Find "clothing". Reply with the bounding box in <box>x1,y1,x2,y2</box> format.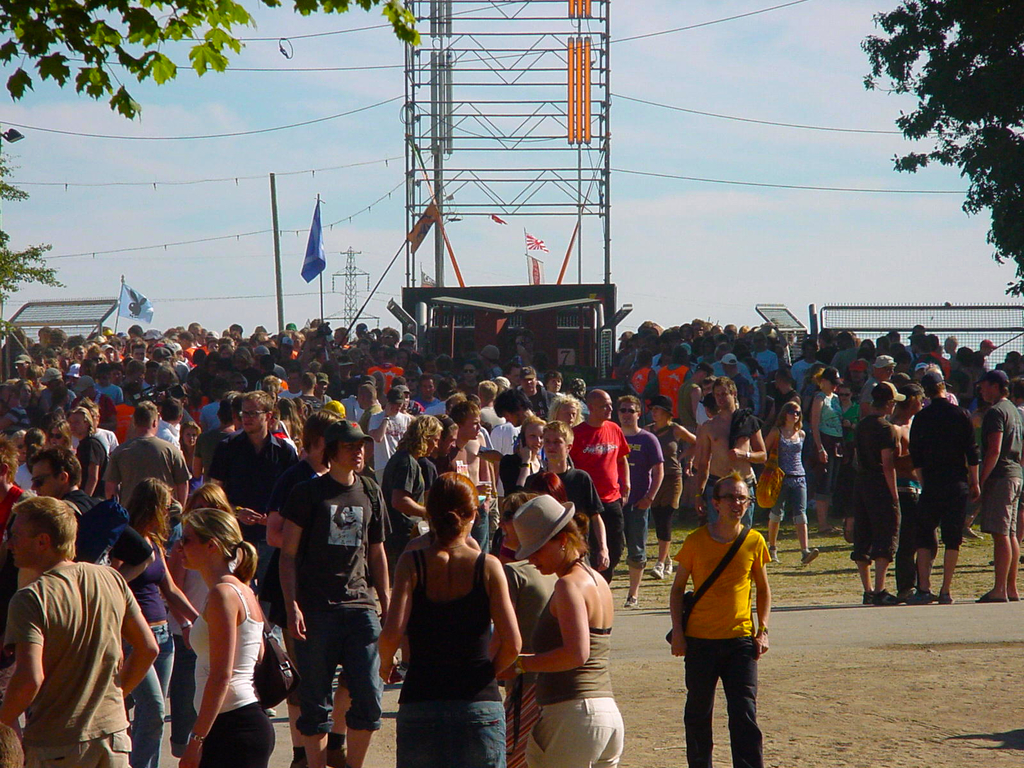
<box>977,393,1023,529</box>.
